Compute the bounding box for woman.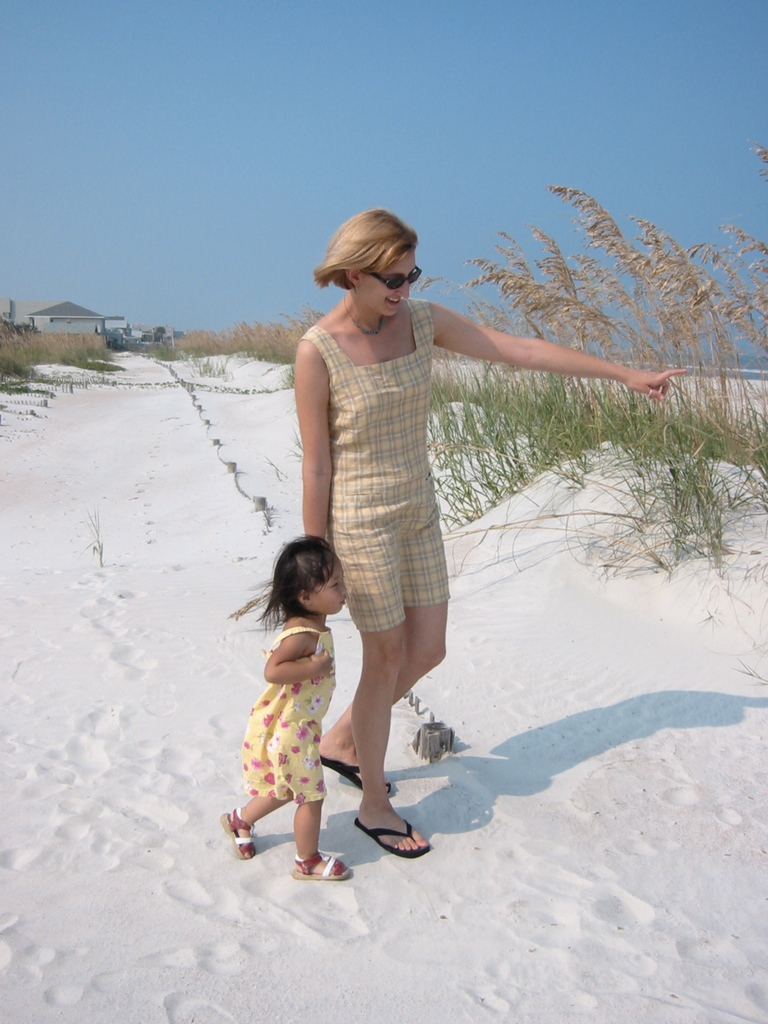
(left=276, top=189, right=683, bottom=868).
